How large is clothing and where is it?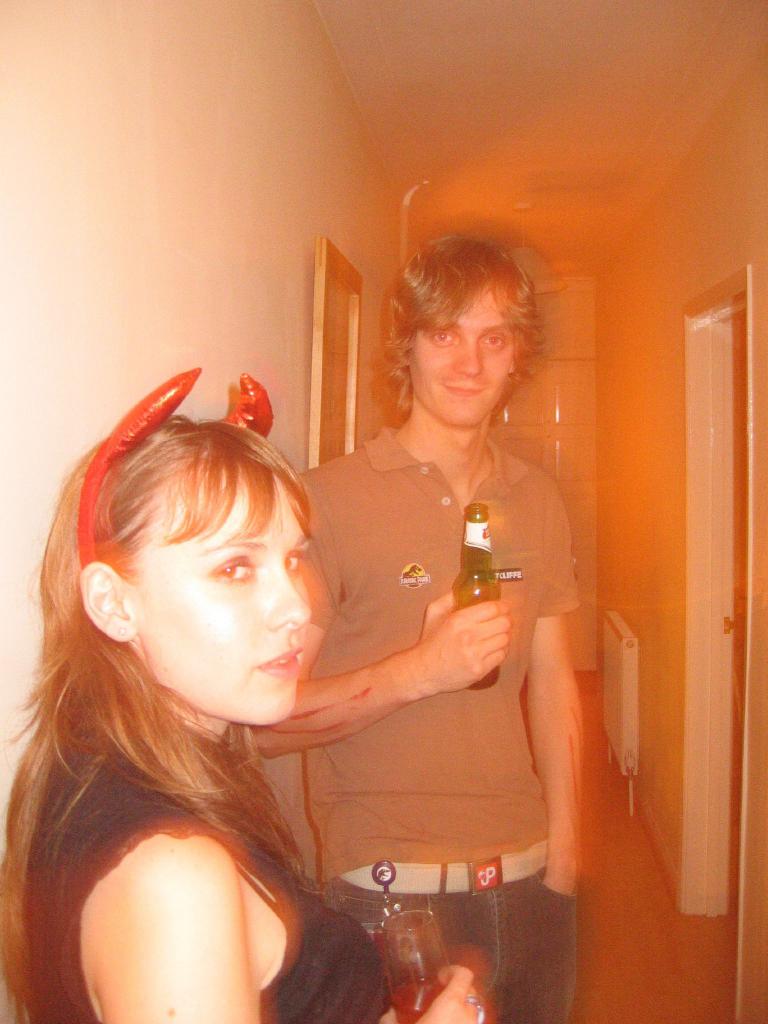
Bounding box: (30, 713, 408, 1023).
